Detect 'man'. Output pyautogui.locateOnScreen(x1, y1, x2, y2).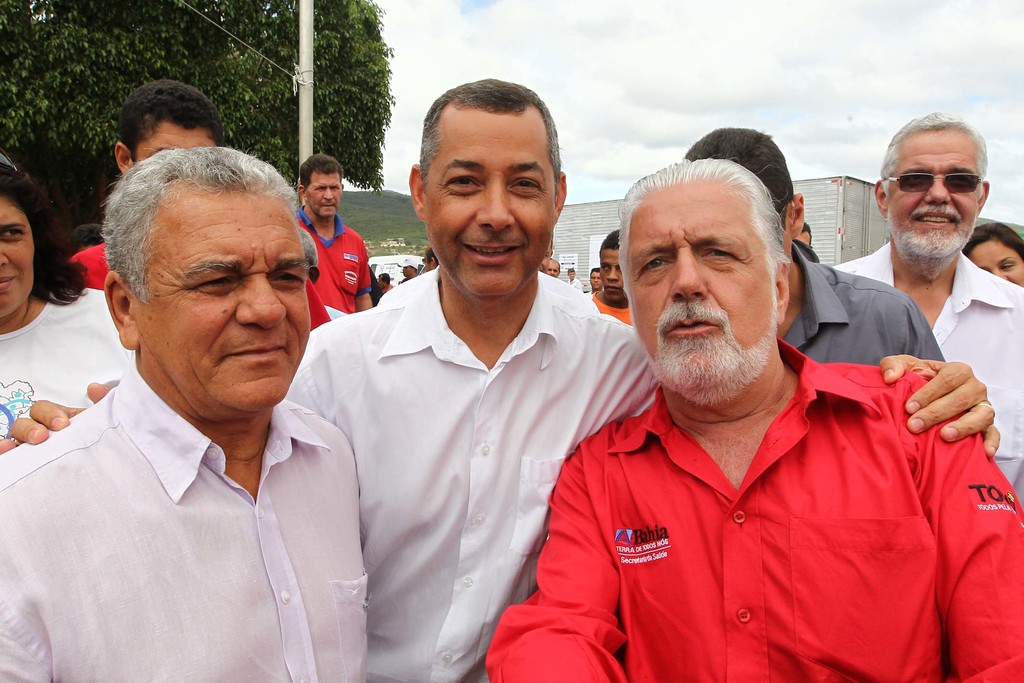
pyautogui.locateOnScreen(0, 80, 1010, 682).
